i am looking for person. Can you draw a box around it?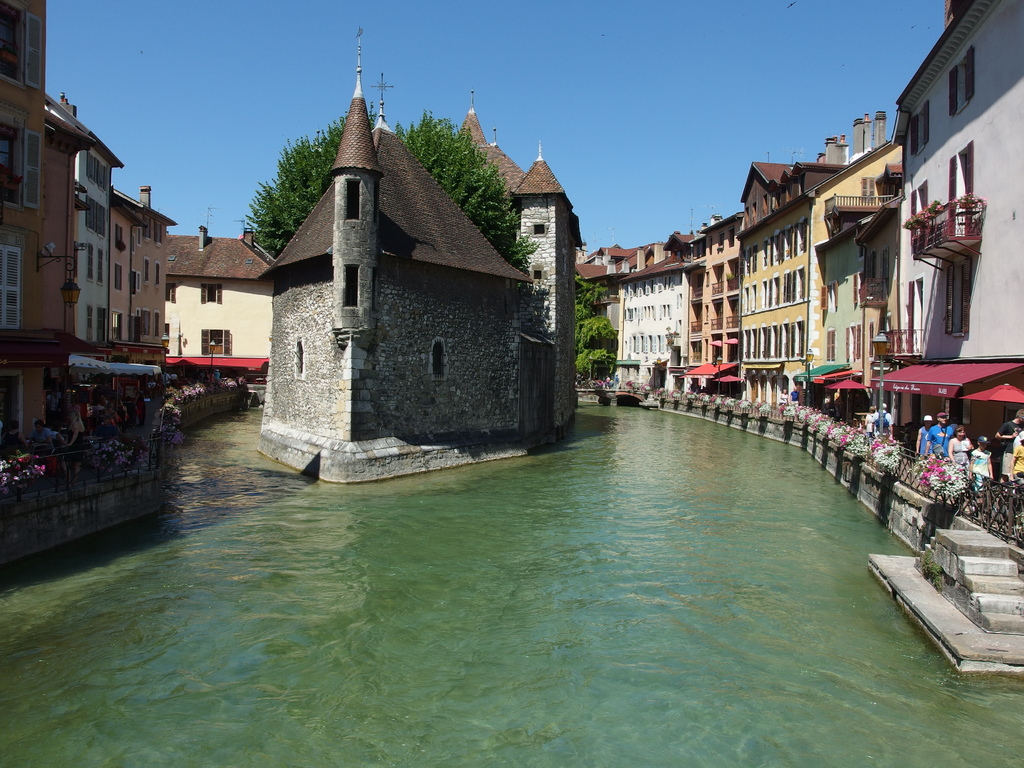
Sure, the bounding box is <region>35, 424, 61, 453</region>.
